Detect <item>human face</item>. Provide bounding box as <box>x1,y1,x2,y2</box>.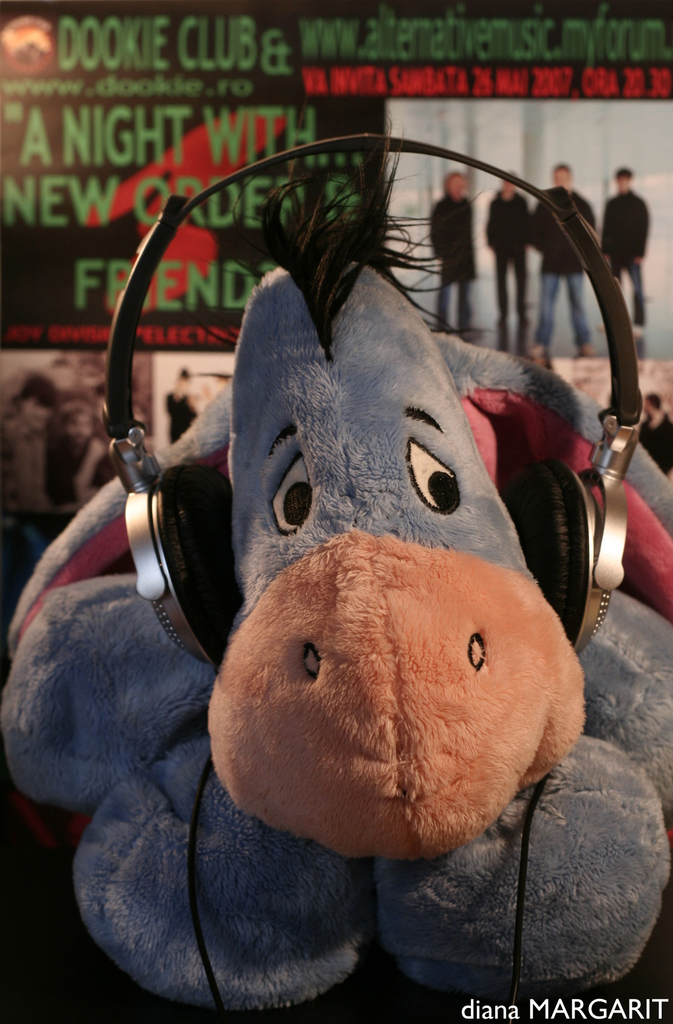
<box>455,178,464,191</box>.
